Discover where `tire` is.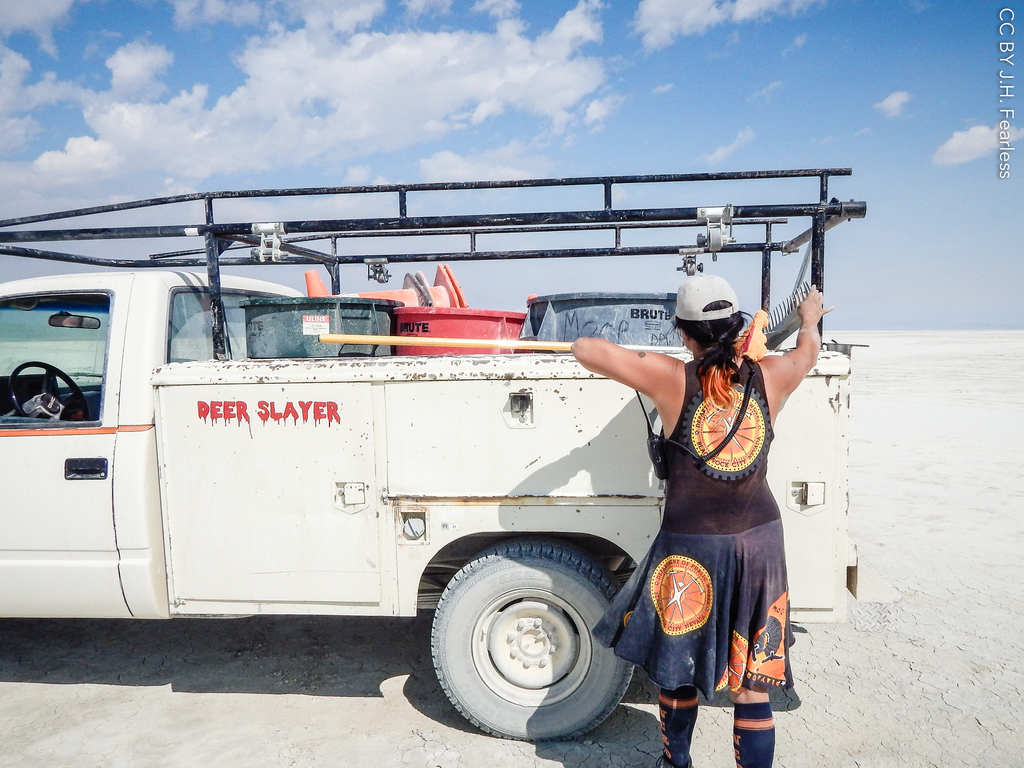
Discovered at [429,538,630,743].
